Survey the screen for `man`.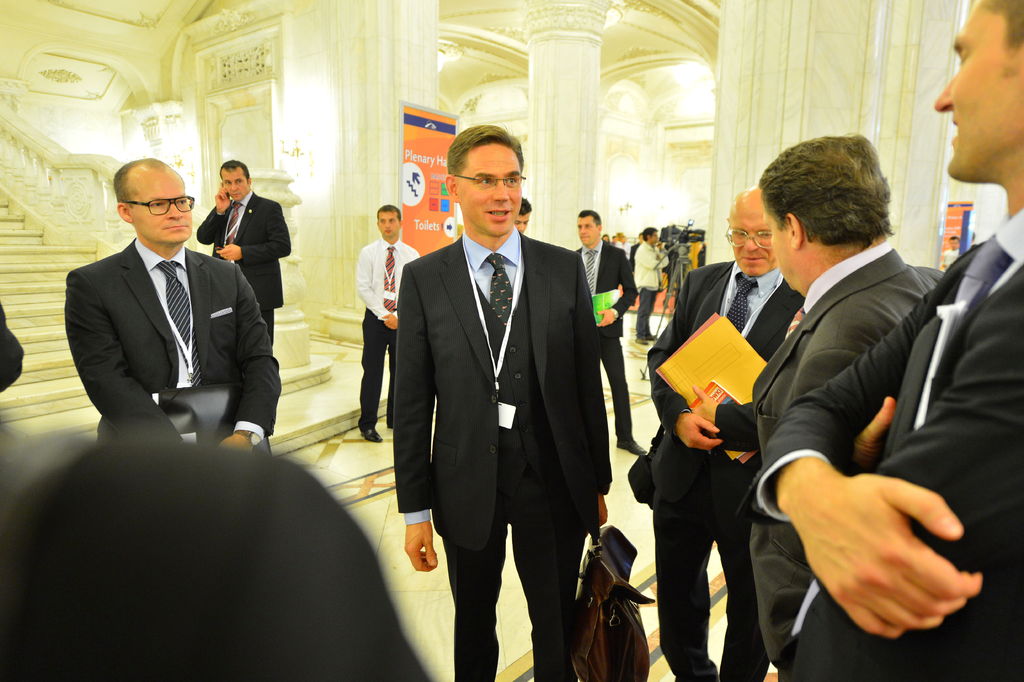
Survey found: {"x1": 360, "y1": 200, "x2": 414, "y2": 445}.
